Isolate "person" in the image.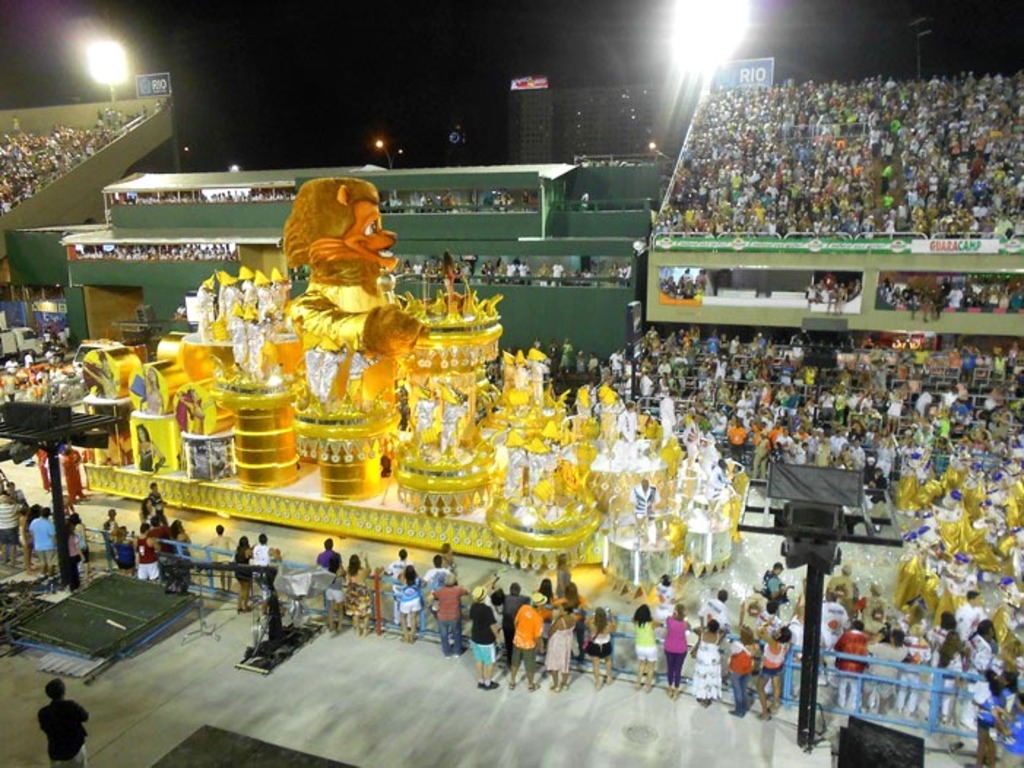
Isolated region: [x1=324, y1=558, x2=346, y2=634].
